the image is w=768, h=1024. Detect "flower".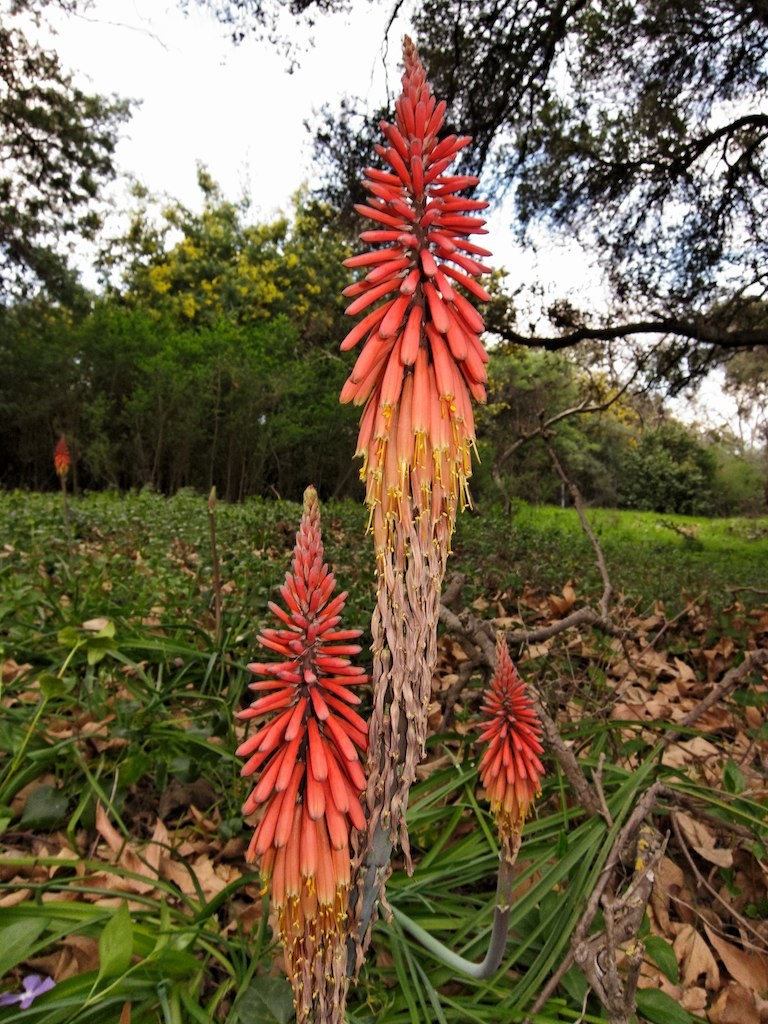
Detection: {"x1": 53, "y1": 437, "x2": 69, "y2": 476}.
